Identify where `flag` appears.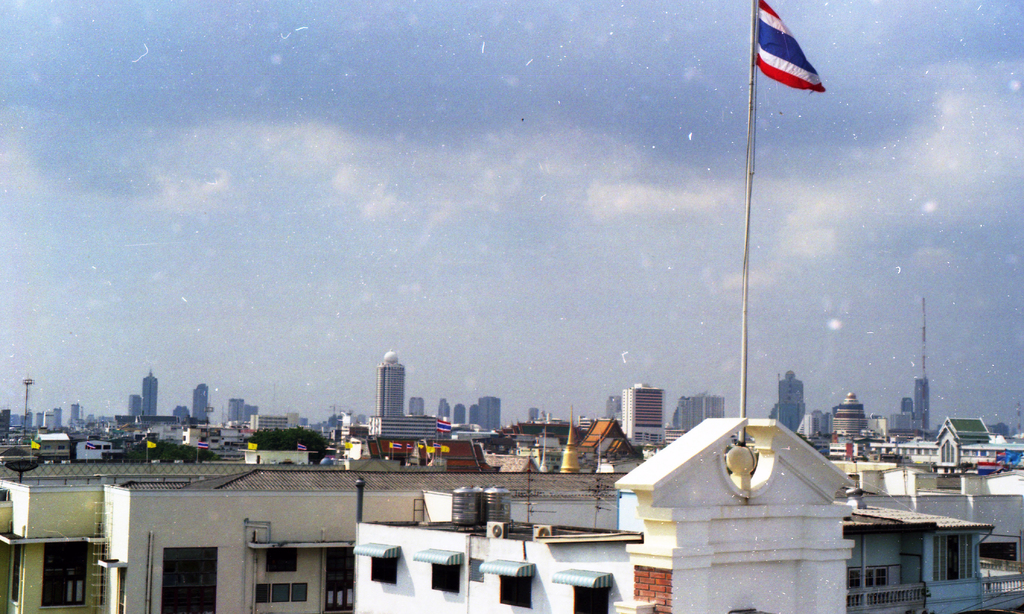
Appears at bbox(441, 446, 453, 455).
